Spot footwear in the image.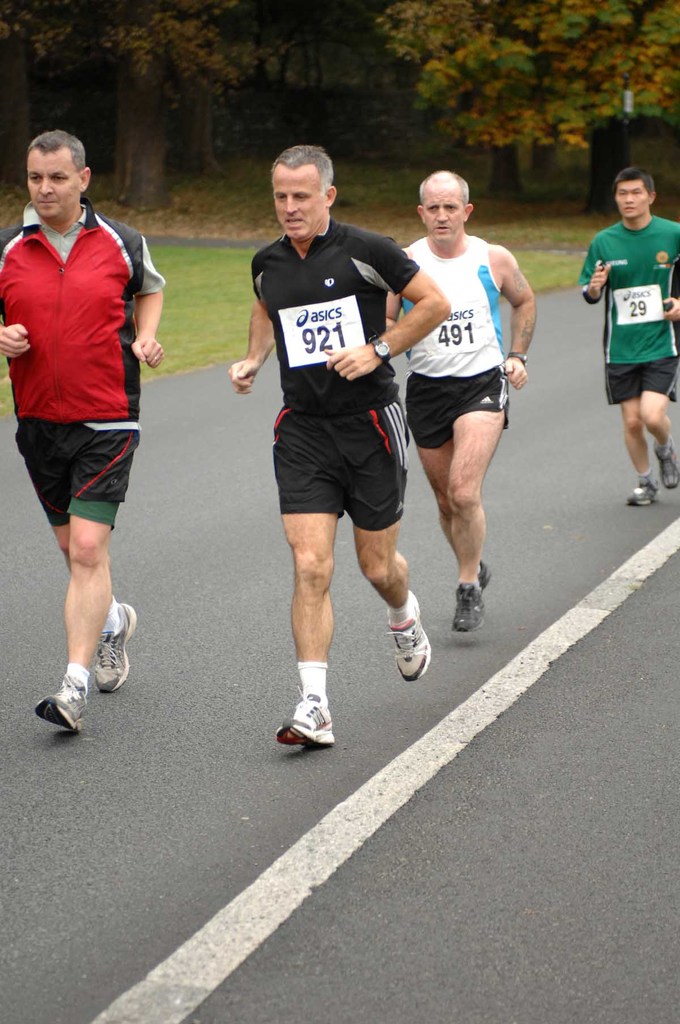
footwear found at l=625, t=477, r=660, b=508.
